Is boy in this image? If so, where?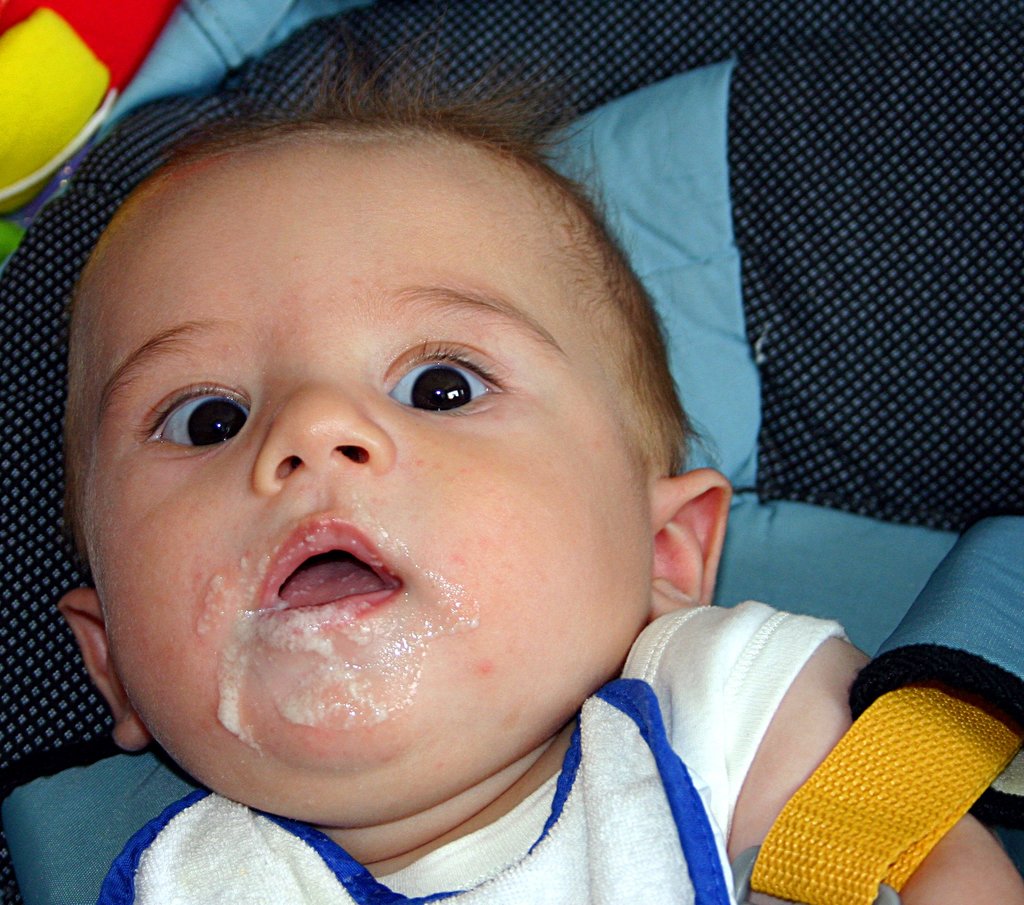
Yes, at region(56, 9, 1023, 904).
